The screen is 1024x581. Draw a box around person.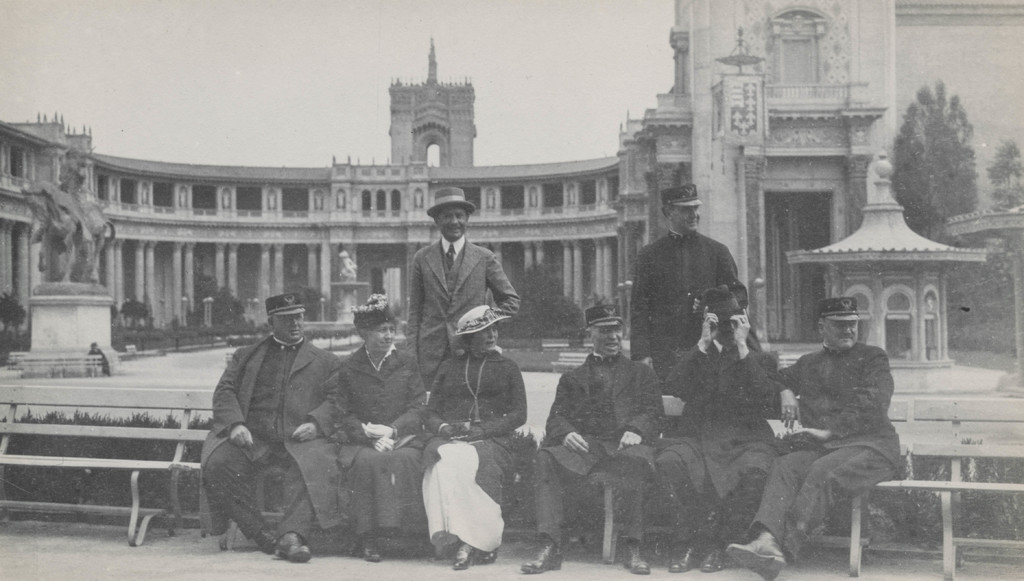
(328, 288, 427, 565).
